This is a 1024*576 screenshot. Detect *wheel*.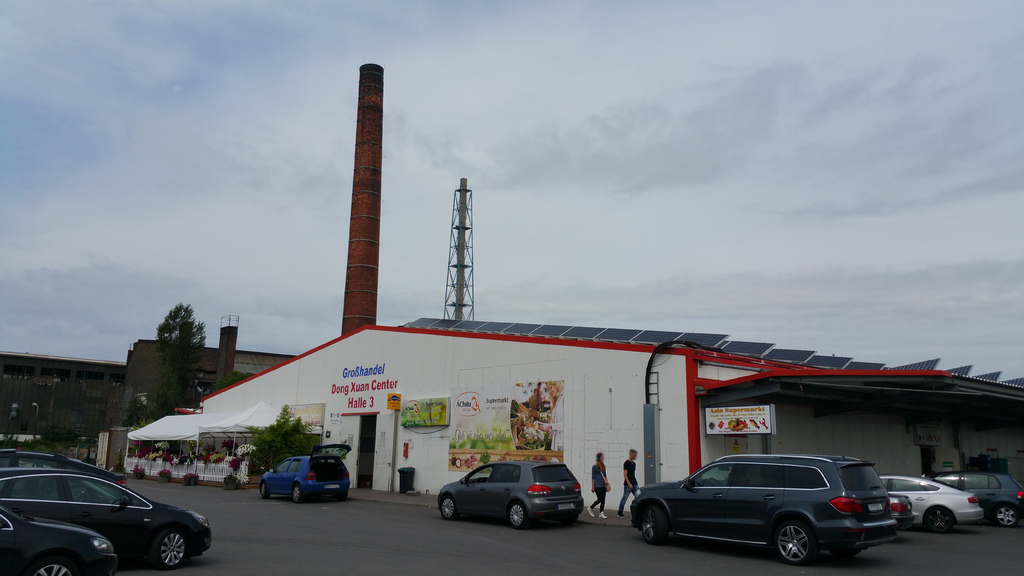
(x1=765, y1=516, x2=820, y2=565).
